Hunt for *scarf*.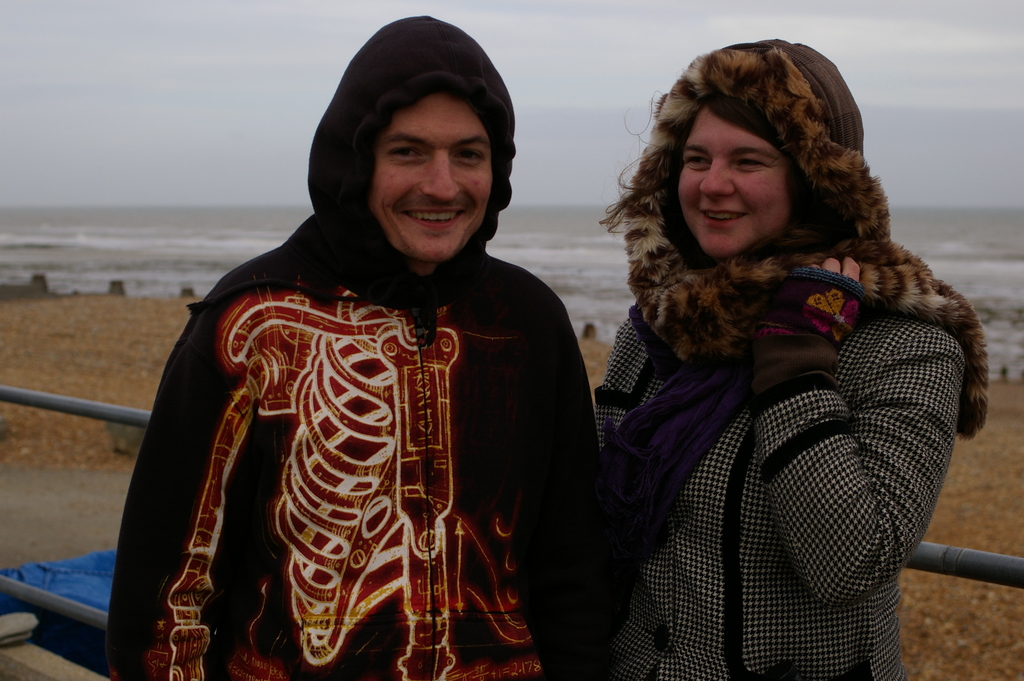
Hunted down at BBox(593, 326, 752, 569).
